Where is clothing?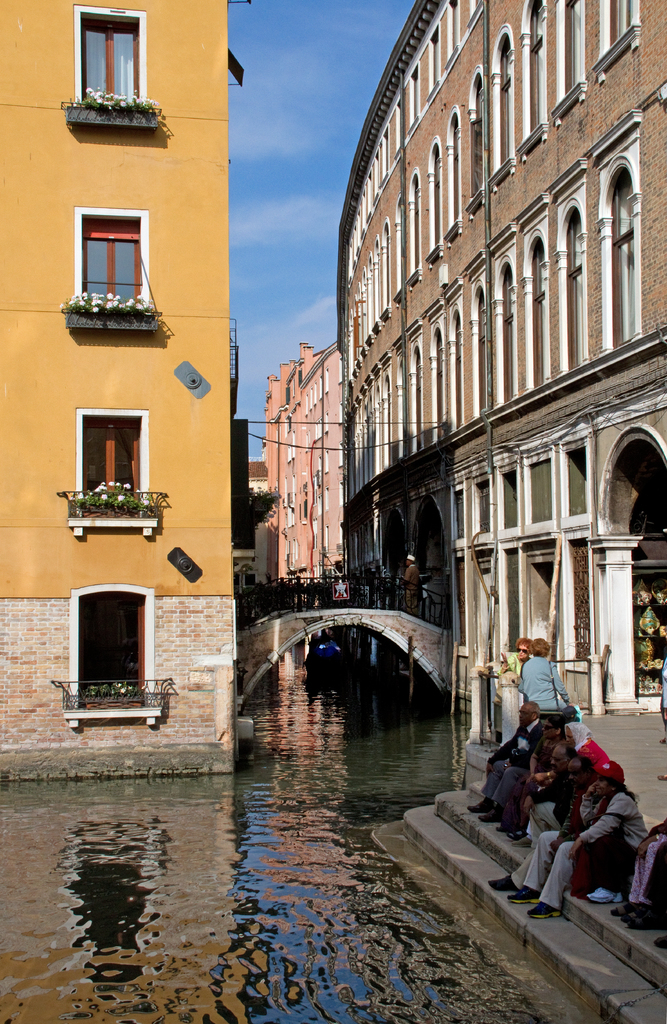
BBox(642, 843, 666, 920).
